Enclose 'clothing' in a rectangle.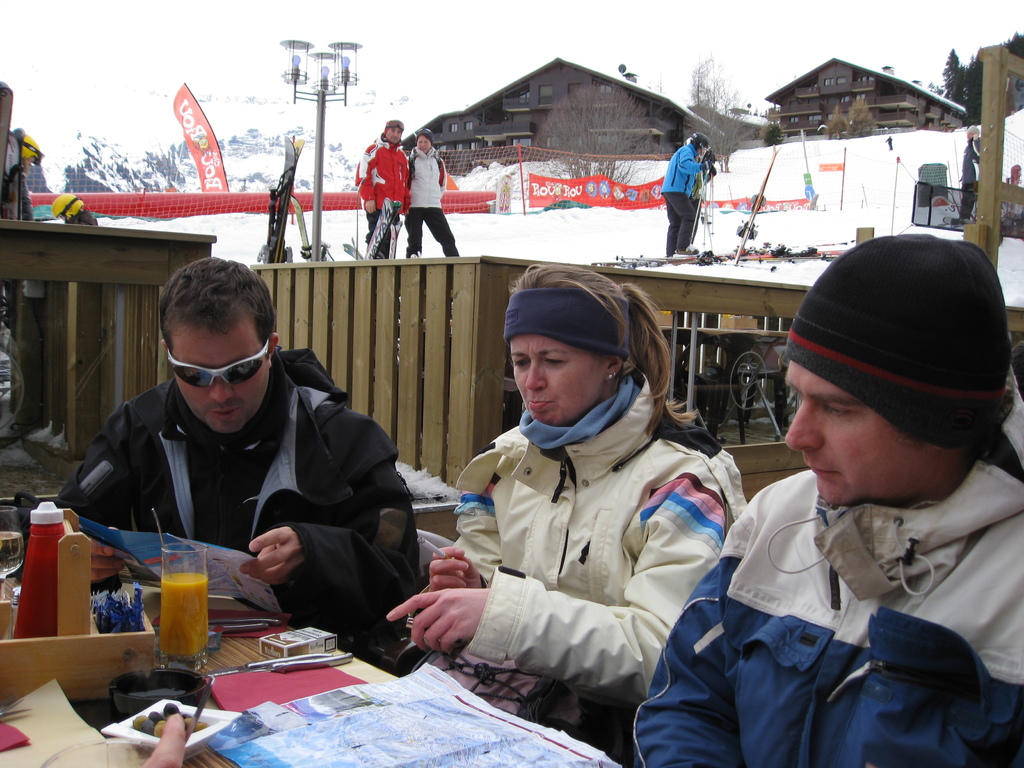
(356,143,412,252).
